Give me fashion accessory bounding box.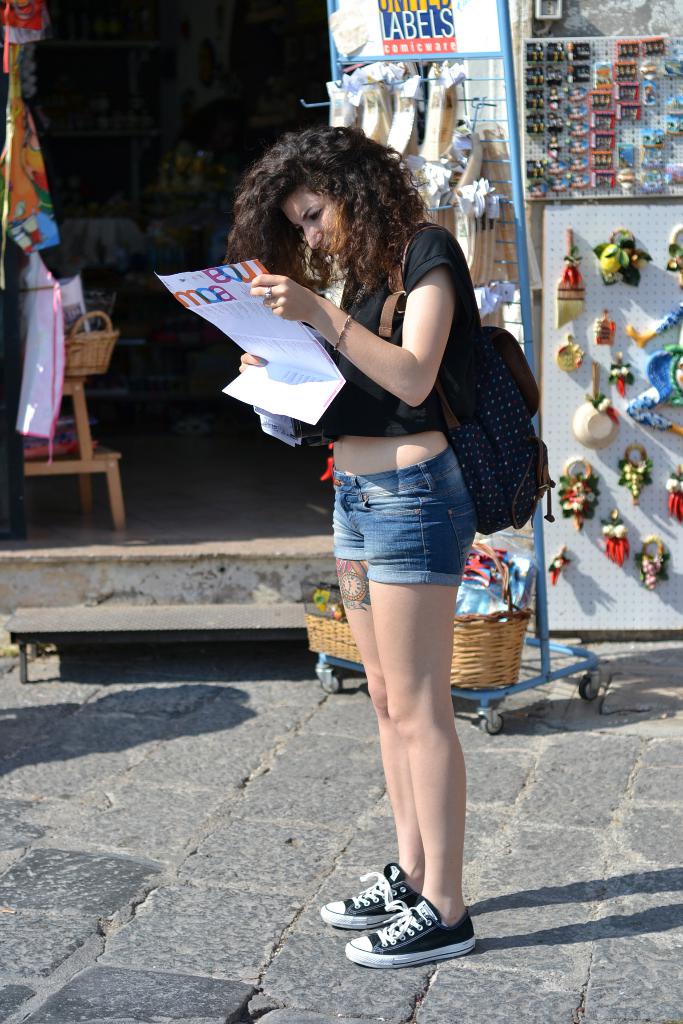
BBox(263, 286, 275, 300).
